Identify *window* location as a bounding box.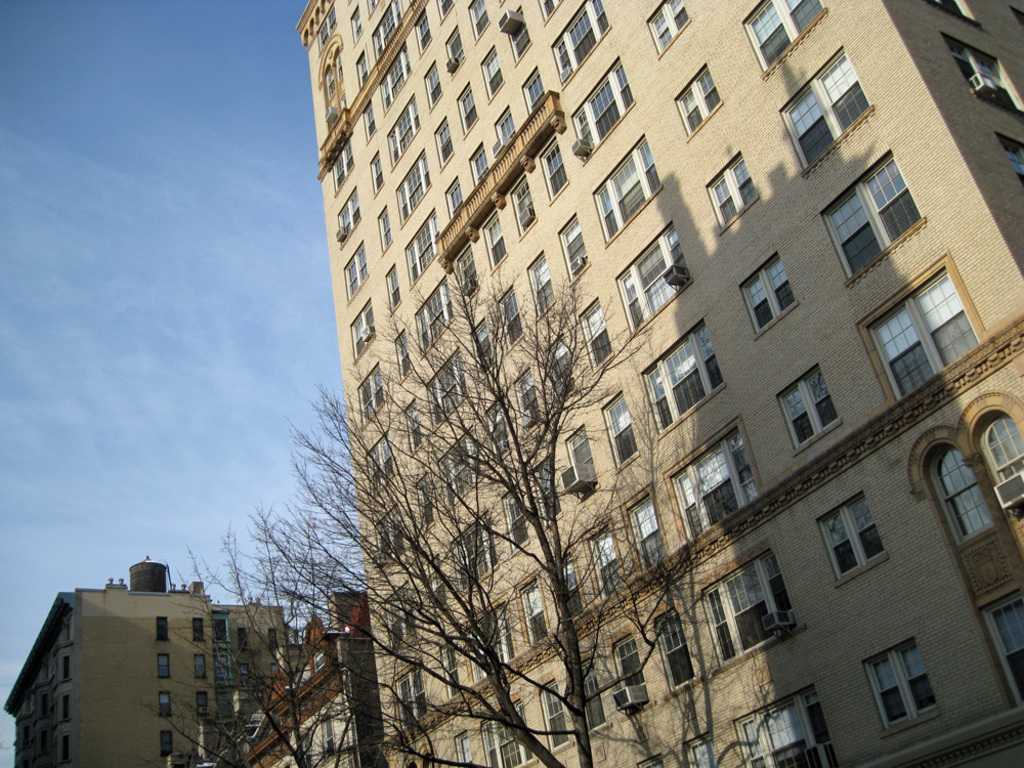
741, 0, 828, 82.
